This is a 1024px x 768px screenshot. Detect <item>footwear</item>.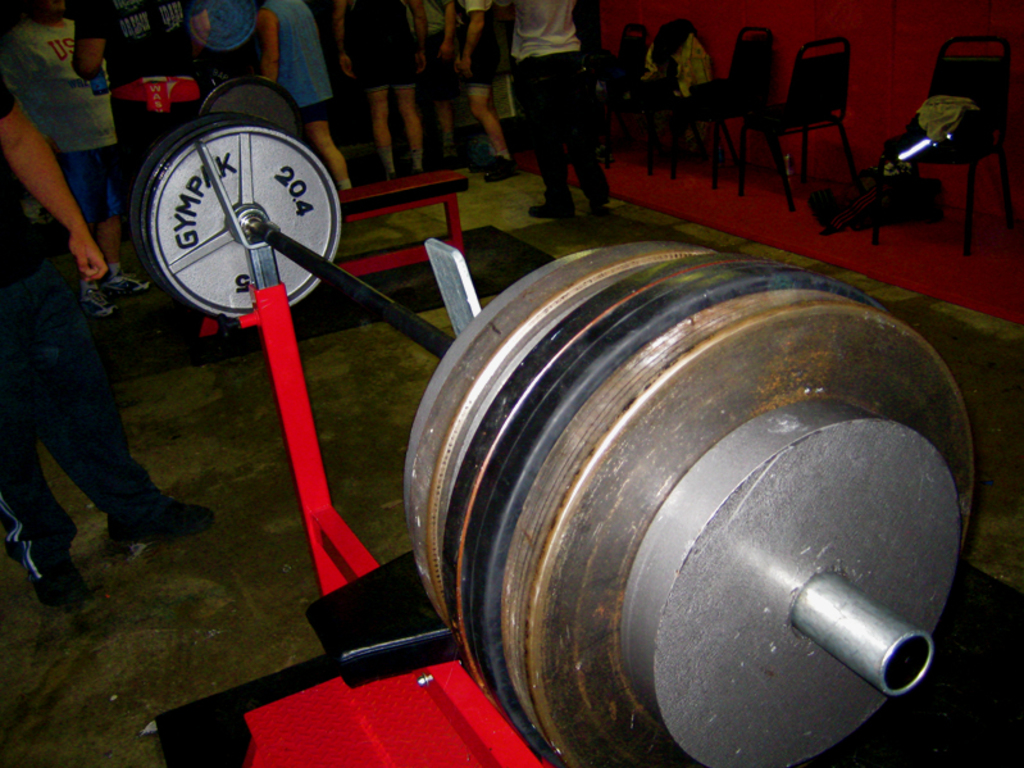
rect(400, 147, 423, 179).
